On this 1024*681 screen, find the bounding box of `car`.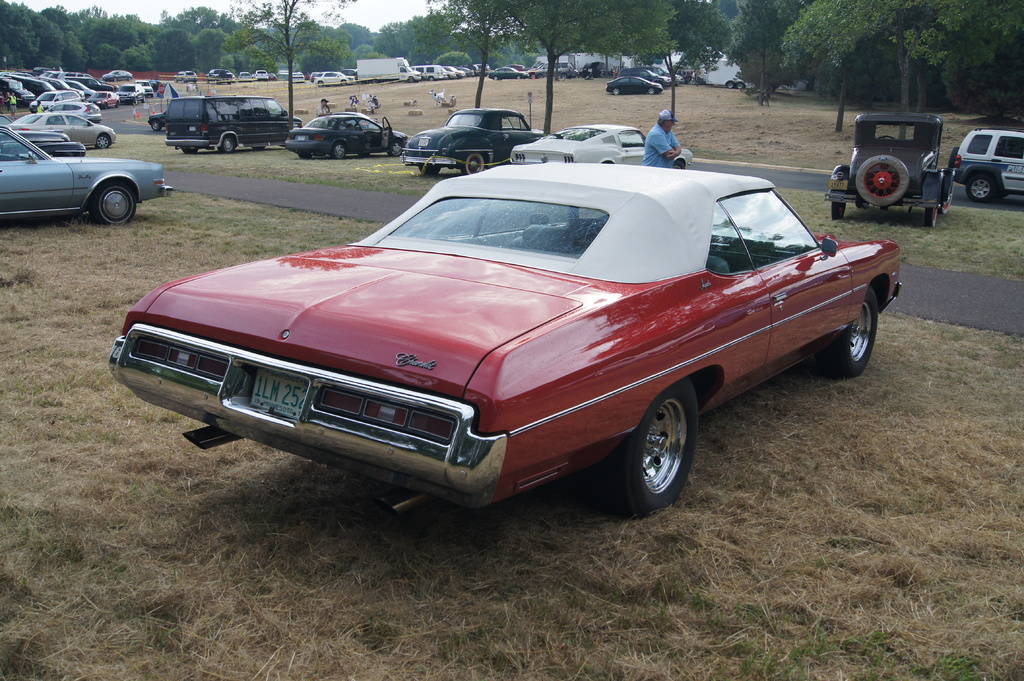
Bounding box: (left=404, top=106, right=548, bottom=177).
